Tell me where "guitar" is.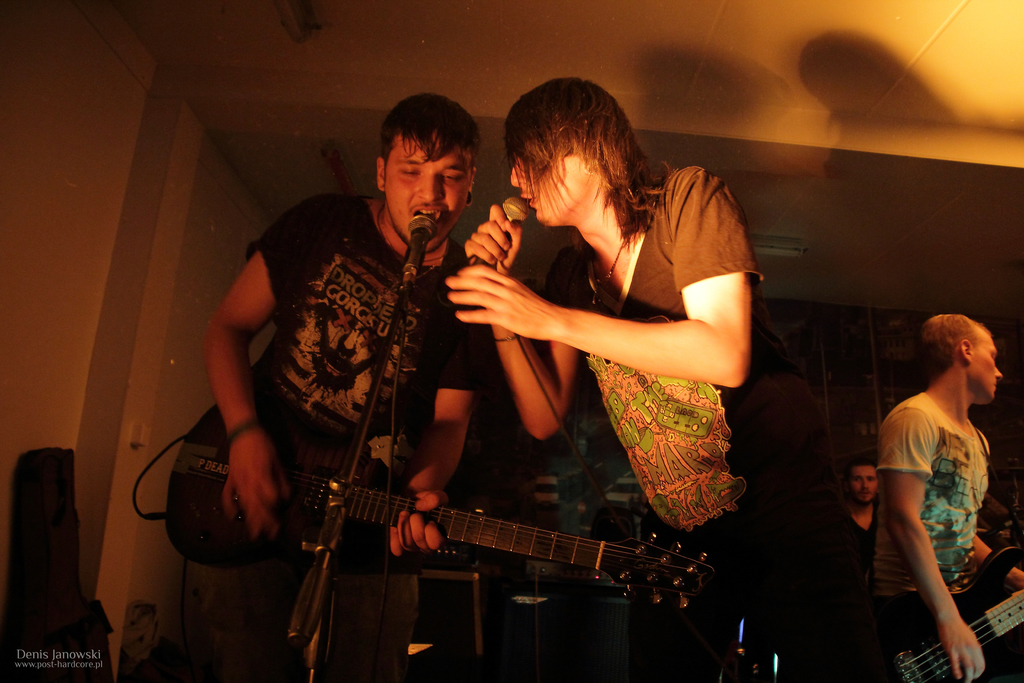
"guitar" is at bbox(160, 387, 721, 616).
